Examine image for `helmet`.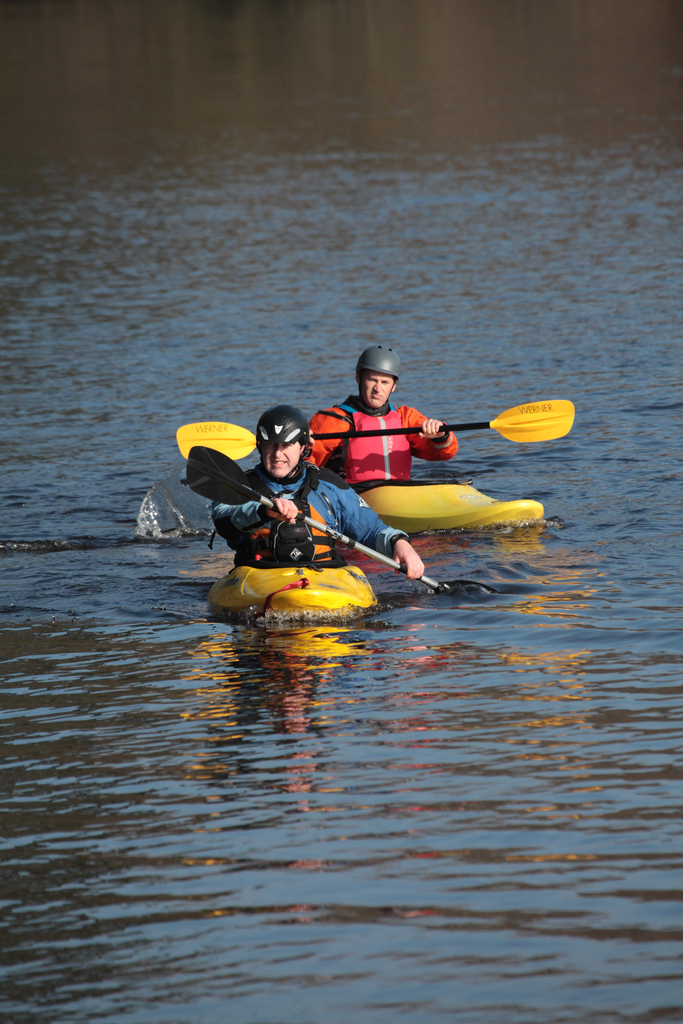
Examination result: {"x1": 352, "y1": 342, "x2": 400, "y2": 423}.
